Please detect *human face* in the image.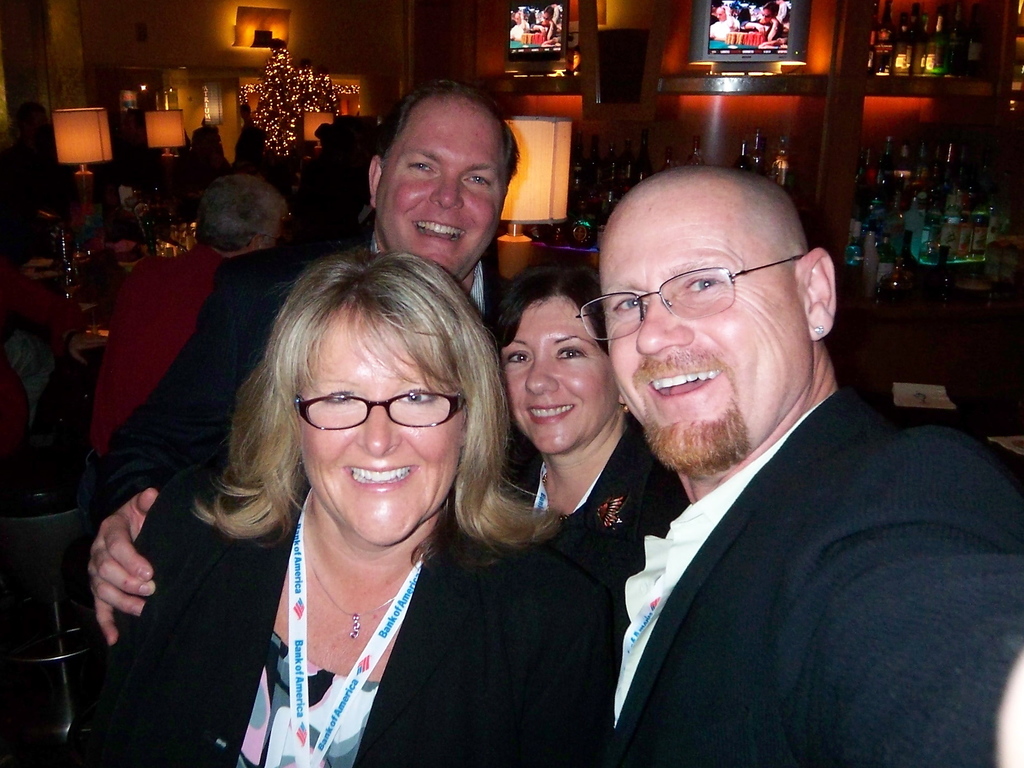
500, 299, 609, 456.
